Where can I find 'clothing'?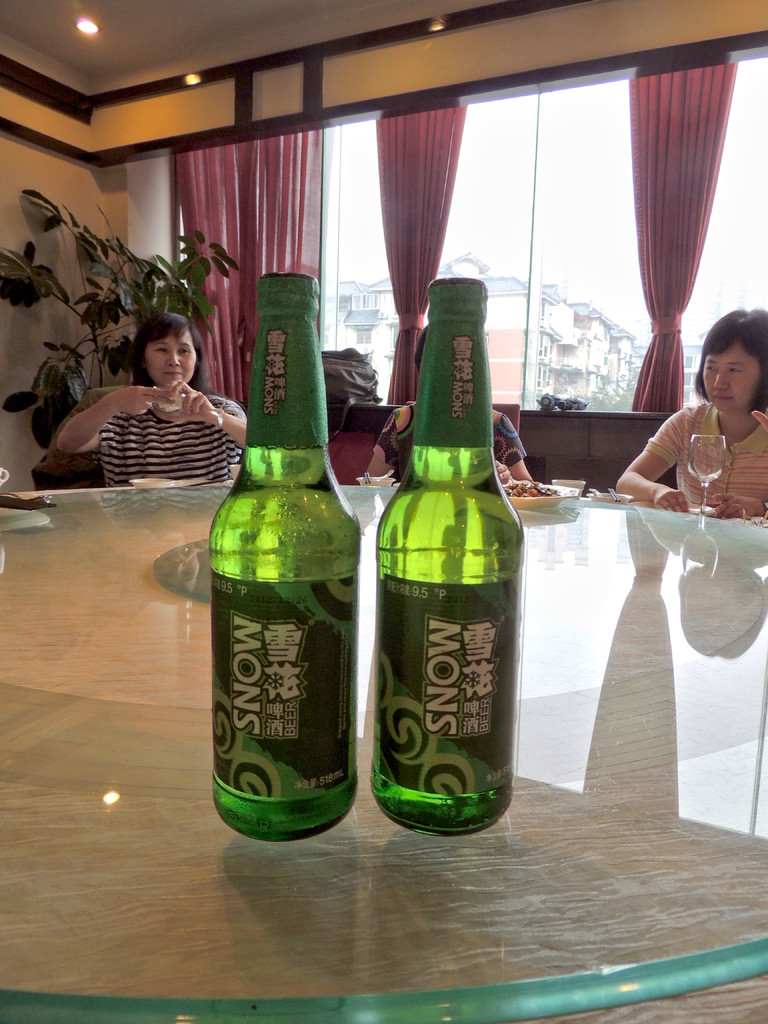
You can find it at 633 390 767 516.
